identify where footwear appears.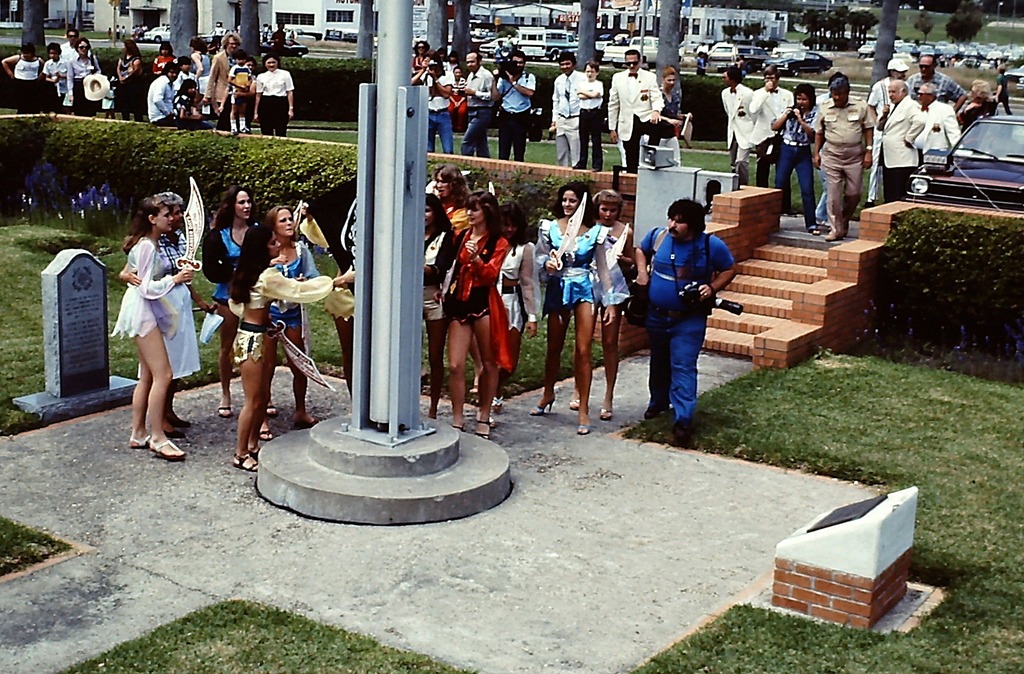
Appears at x1=216, y1=406, x2=231, y2=418.
